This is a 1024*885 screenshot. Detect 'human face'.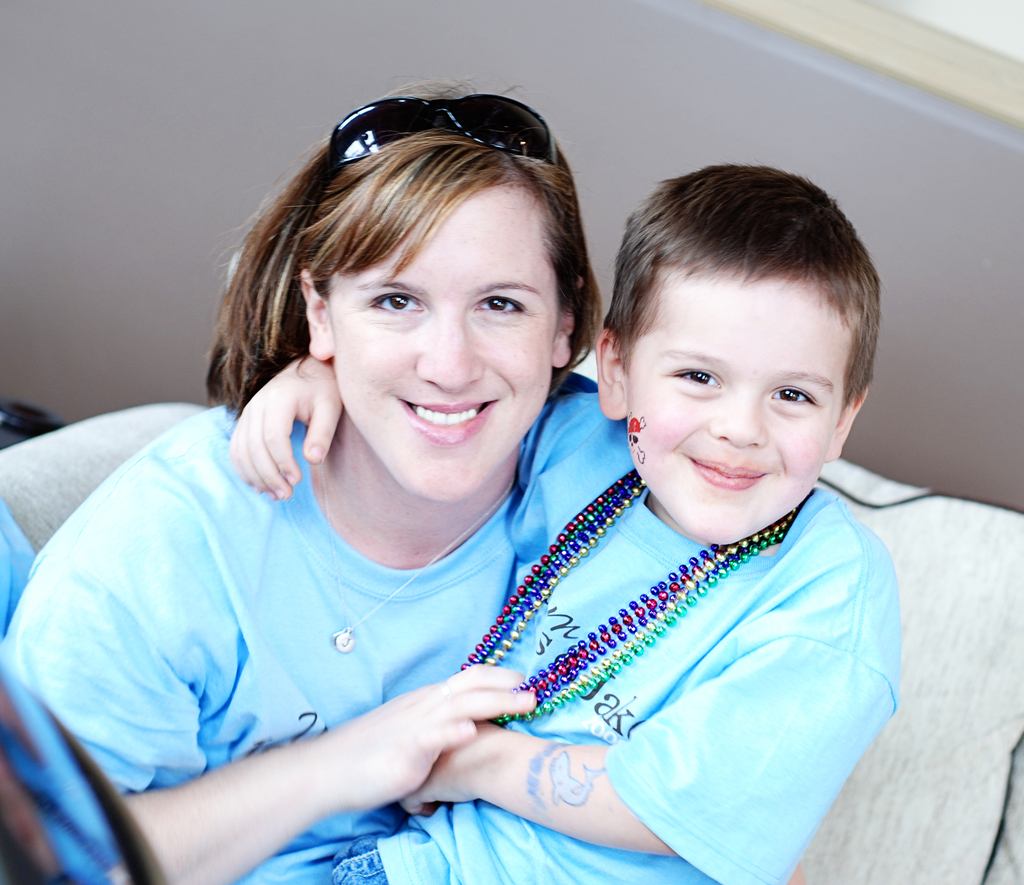
bbox=(332, 181, 568, 512).
